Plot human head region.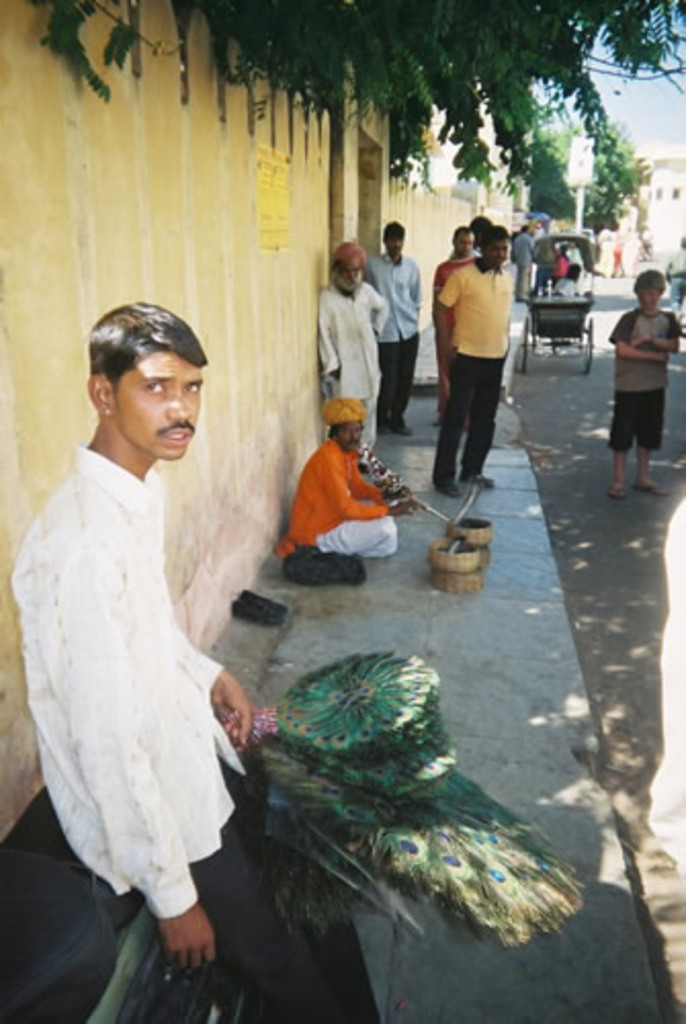
Plotted at (x1=633, y1=268, x2=663, y2=315).
